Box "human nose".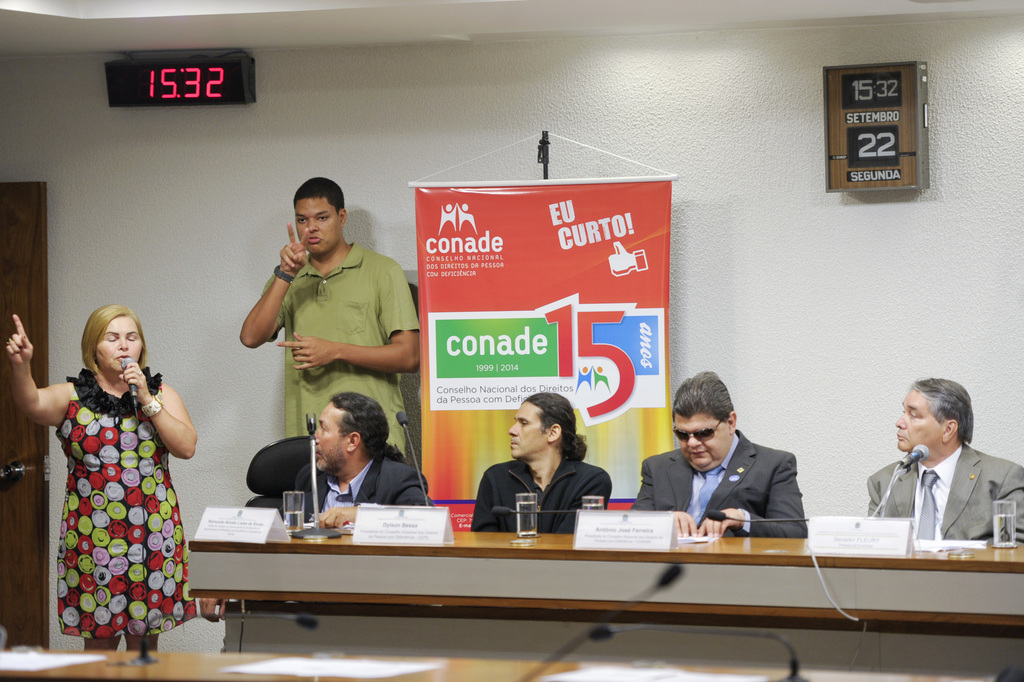
(304, 215, 319, 237).
